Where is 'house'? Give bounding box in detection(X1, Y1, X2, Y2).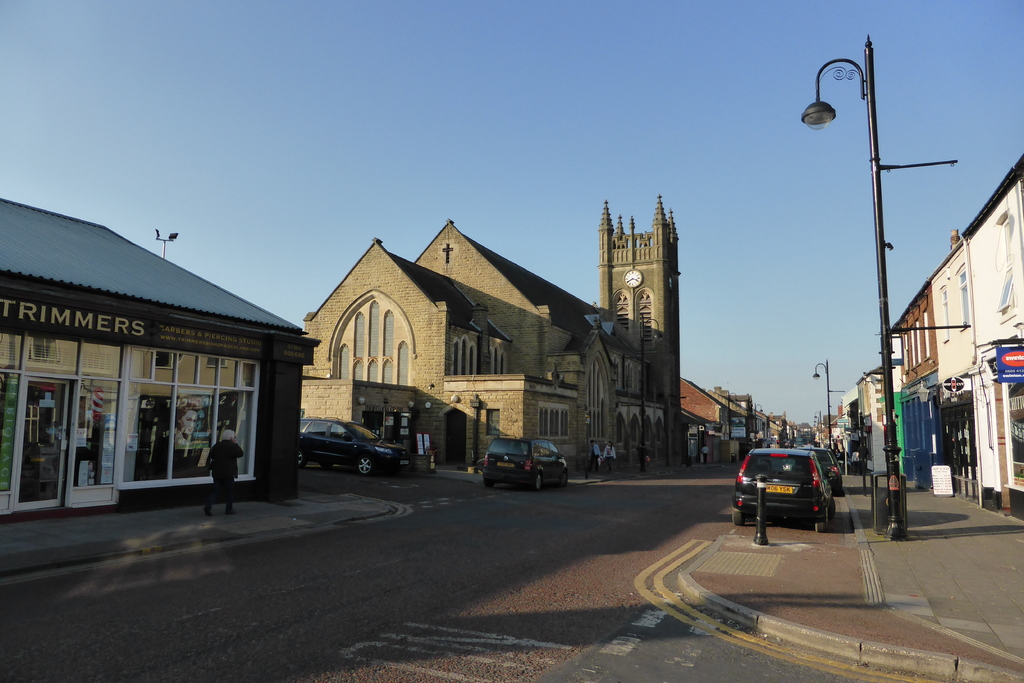
detection(296, 229, 493, 486).
